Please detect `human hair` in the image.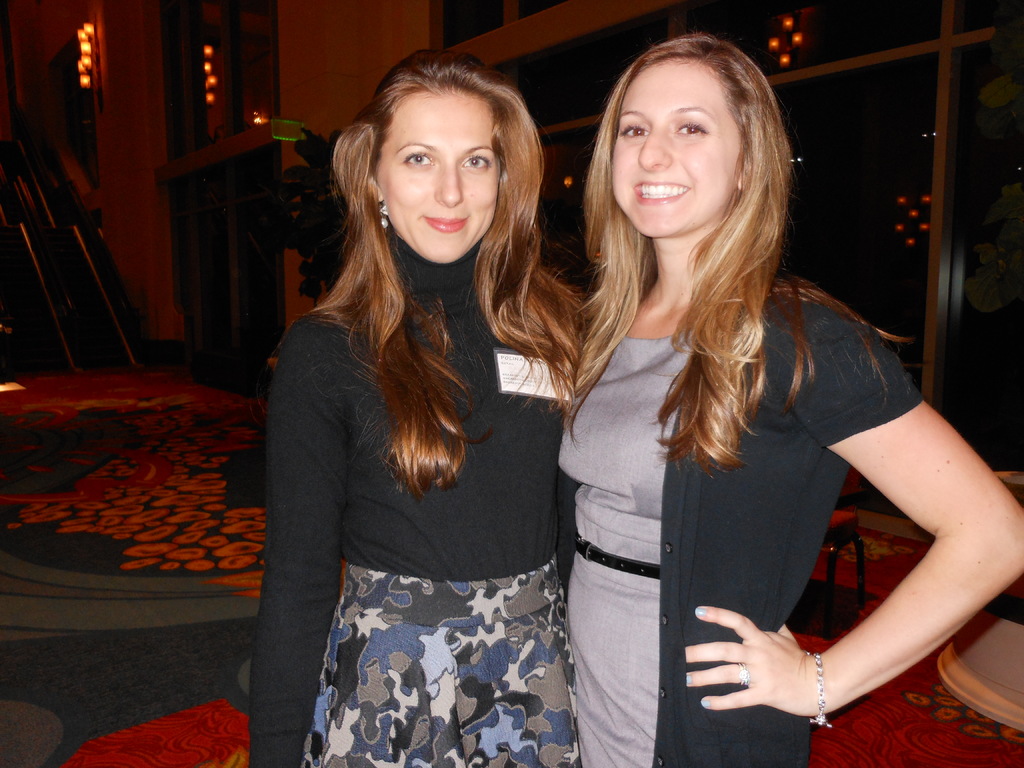
(left=308, top=21, right=554, bottom=477).
